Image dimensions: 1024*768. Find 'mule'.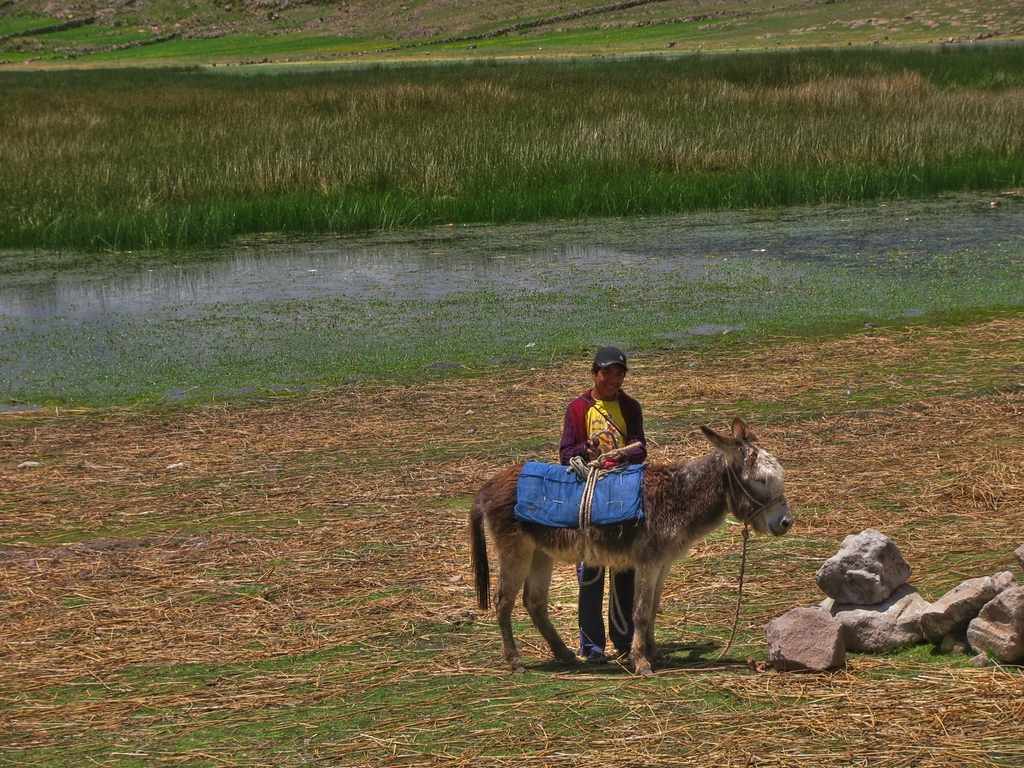
BBox(504, 413, 792, 681).
